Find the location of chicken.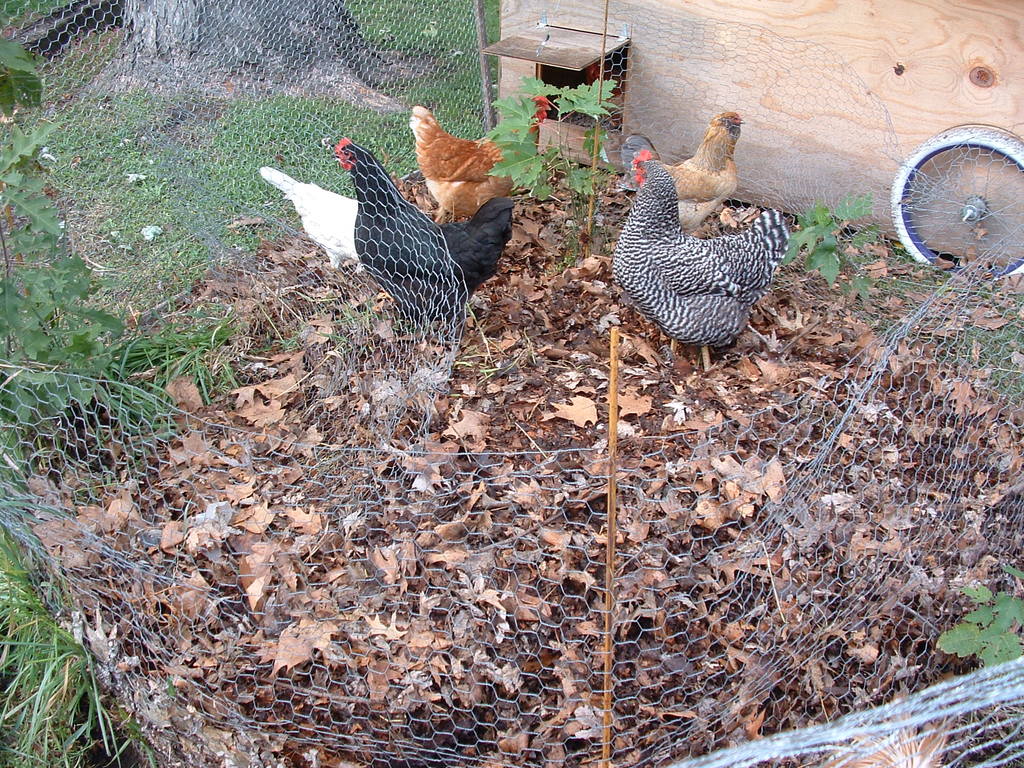
Location: Rect(330, 131, 521, 358).
